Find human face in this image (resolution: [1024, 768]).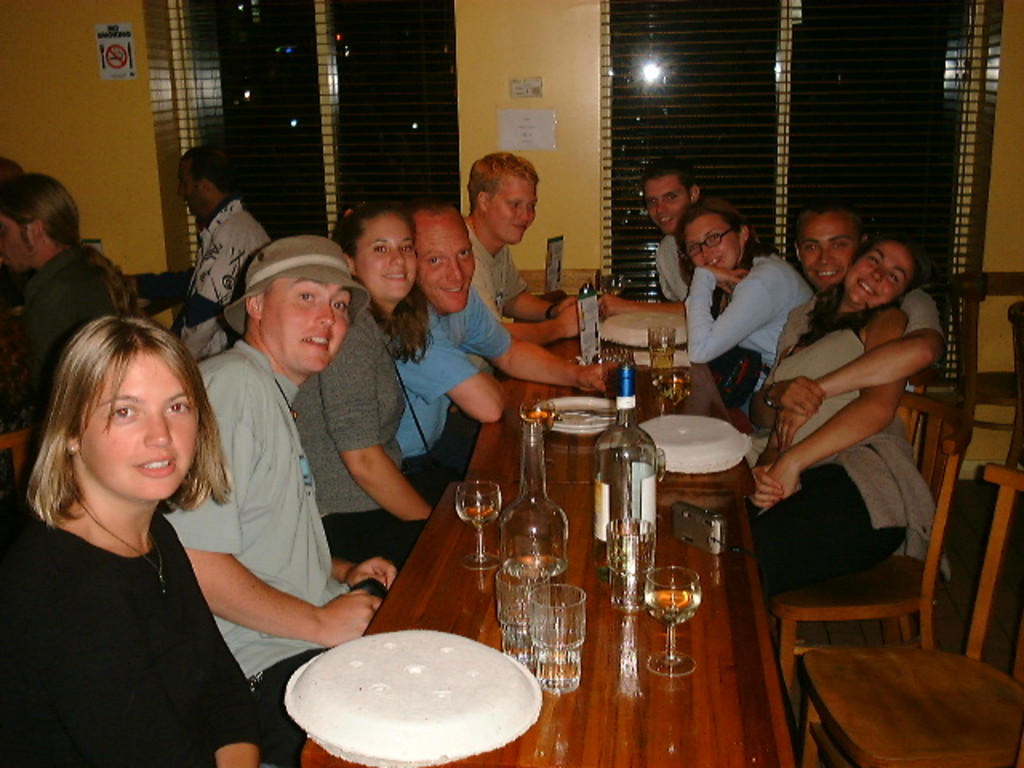
[x1=80, y1=355, x2=198, y2=502].
